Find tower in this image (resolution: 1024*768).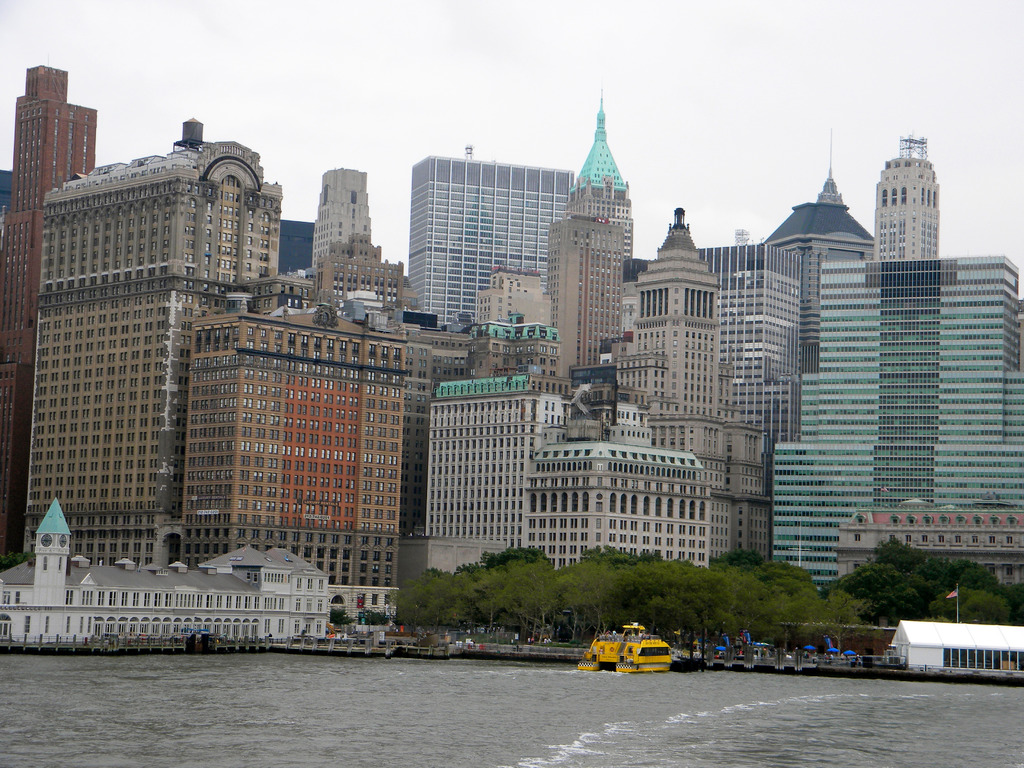
x1=872 y1=125 x2=940 y2=265.
